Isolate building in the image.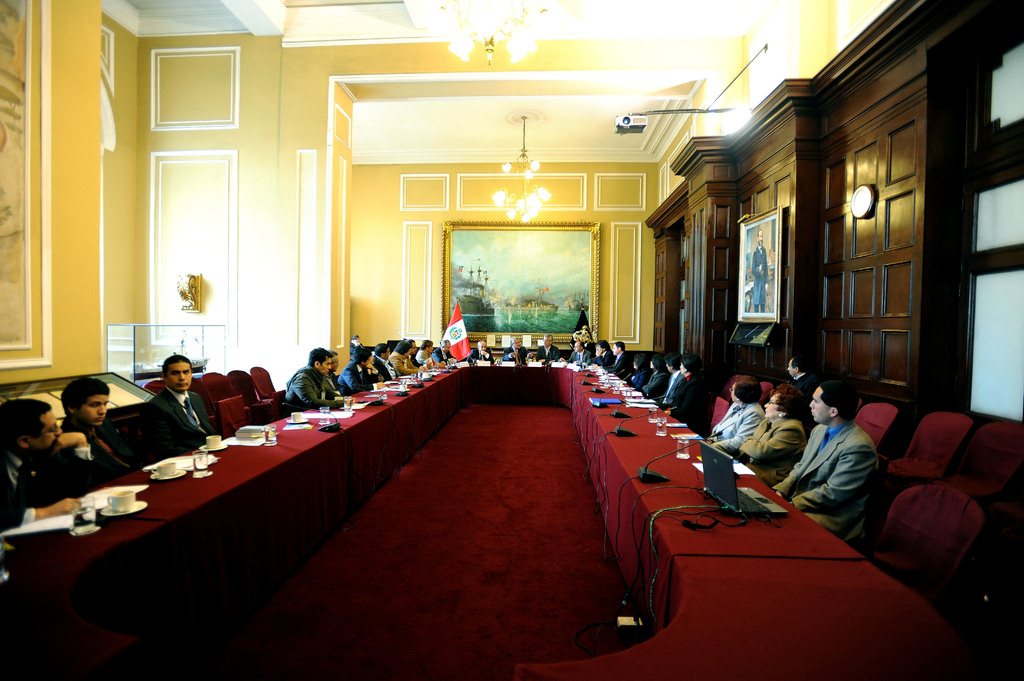
Isolated region: bbox=(0, 0, 1020, 680).
